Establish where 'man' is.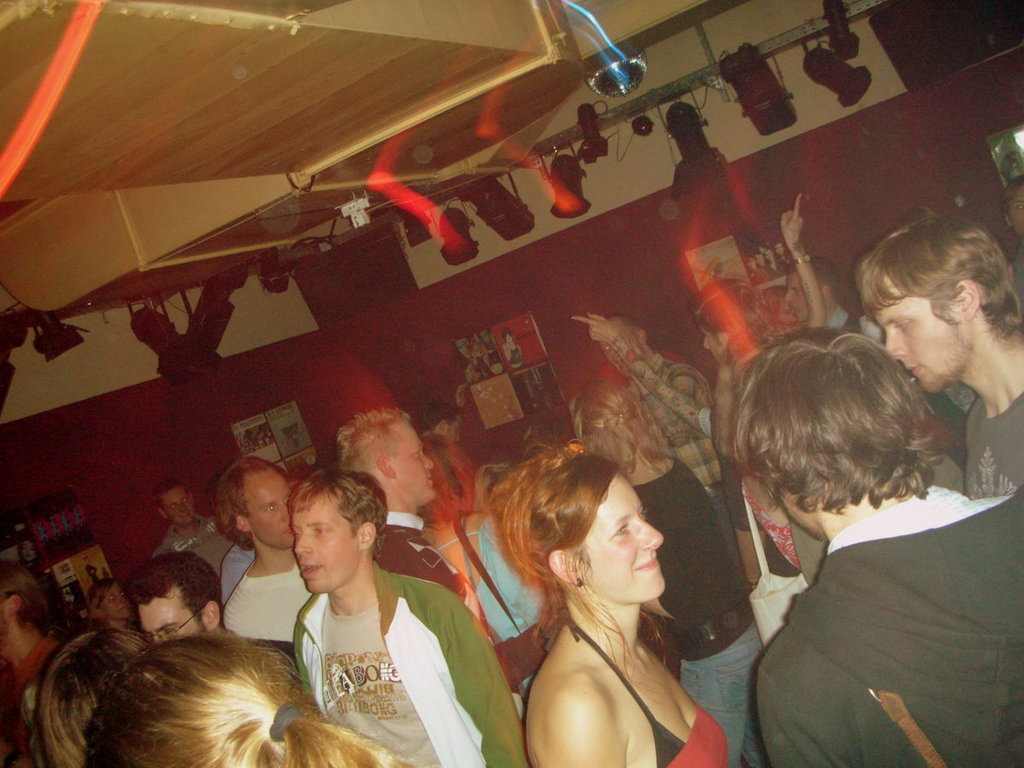
Established at [334, 403, 498, 647].
